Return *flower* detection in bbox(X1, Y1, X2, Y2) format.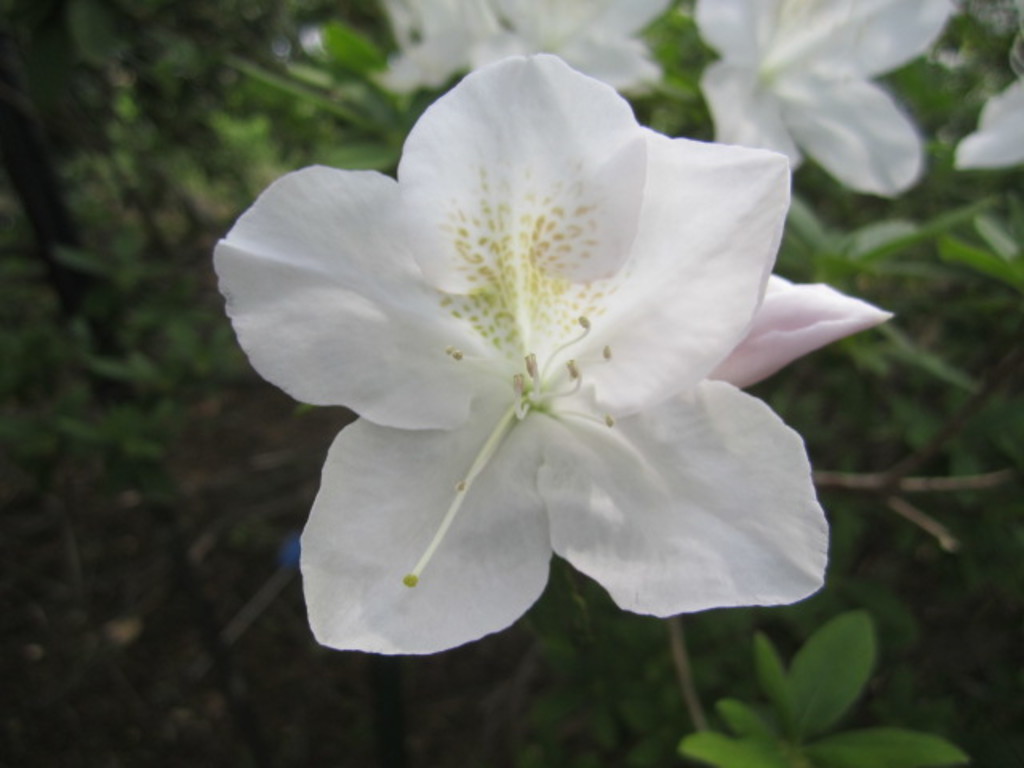
bbox(219, 61, 837, 661).
